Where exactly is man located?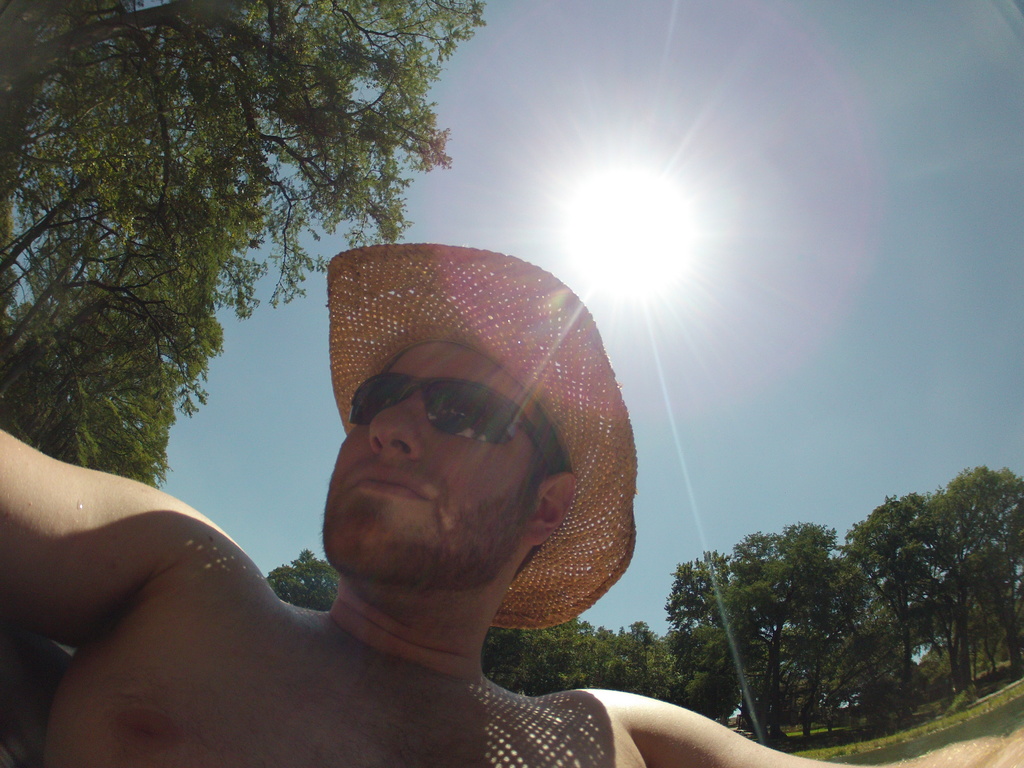
Its bounding box is 2,239,894,767.
